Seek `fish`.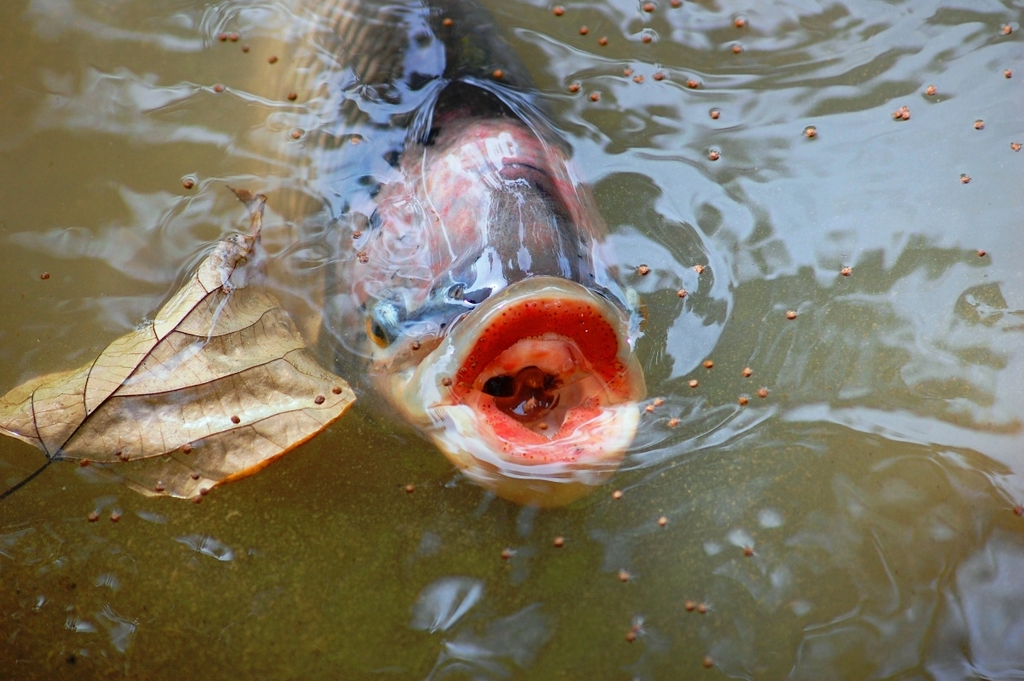
rect(258, 1, 655, 513).
